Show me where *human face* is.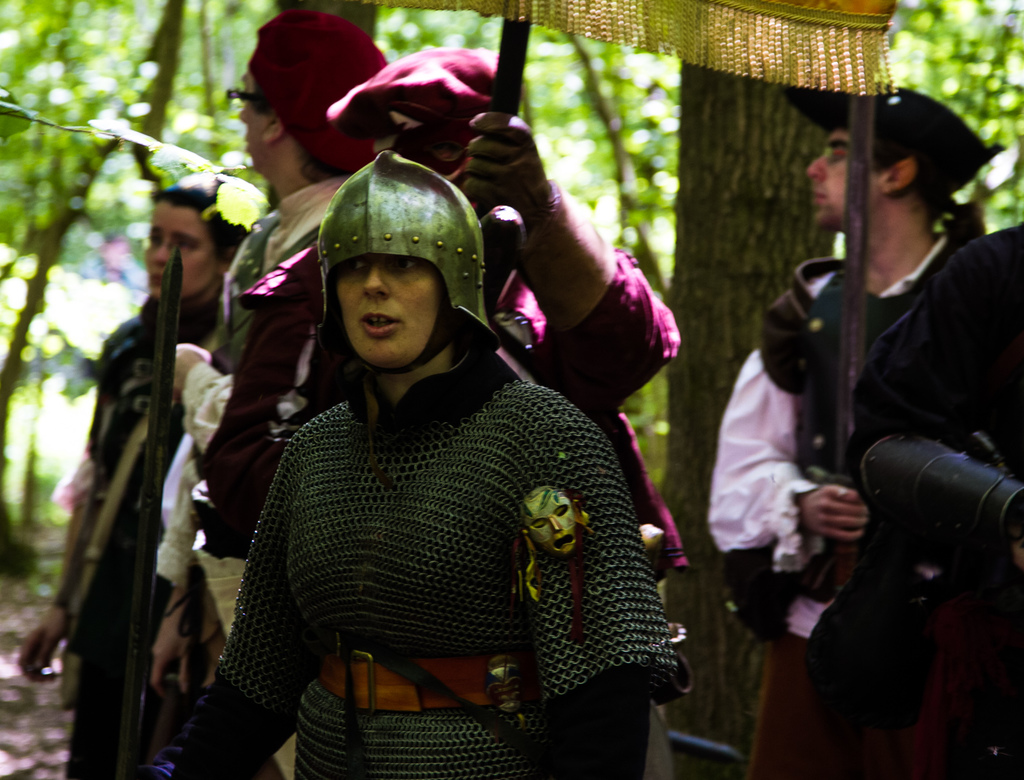
*human face* is at <box>334,251,445,369</box>.
